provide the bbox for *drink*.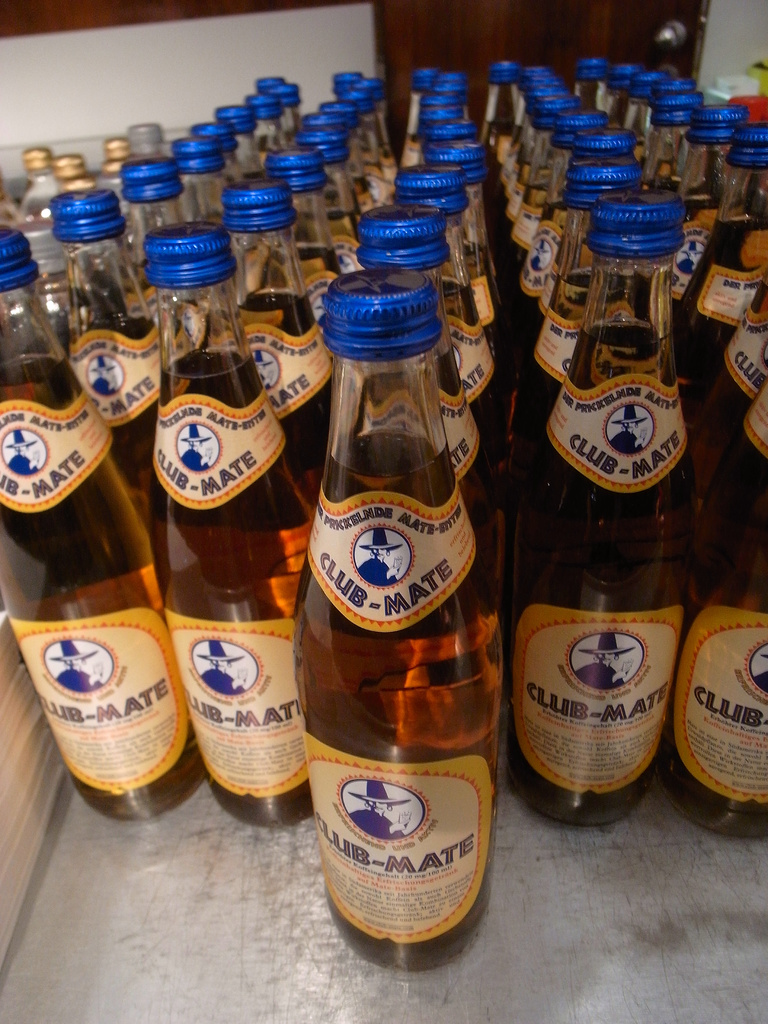
(506,125,598,383).
